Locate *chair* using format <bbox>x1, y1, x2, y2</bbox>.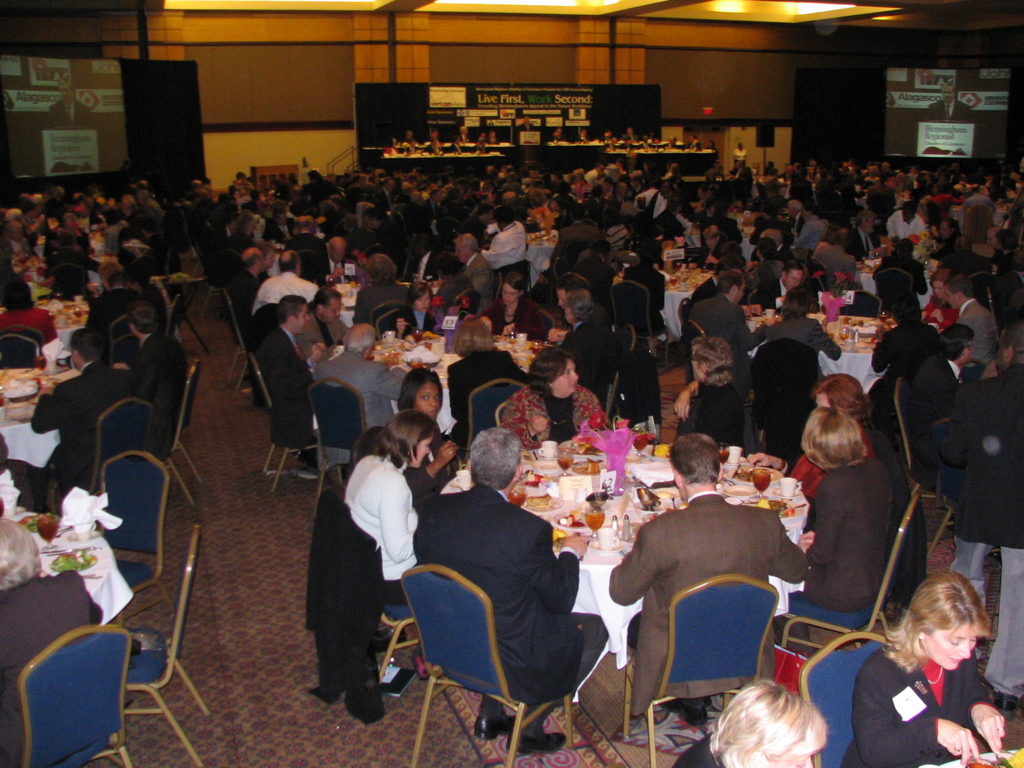
<bbox>970, 269, 1001, 316</bbox>.
